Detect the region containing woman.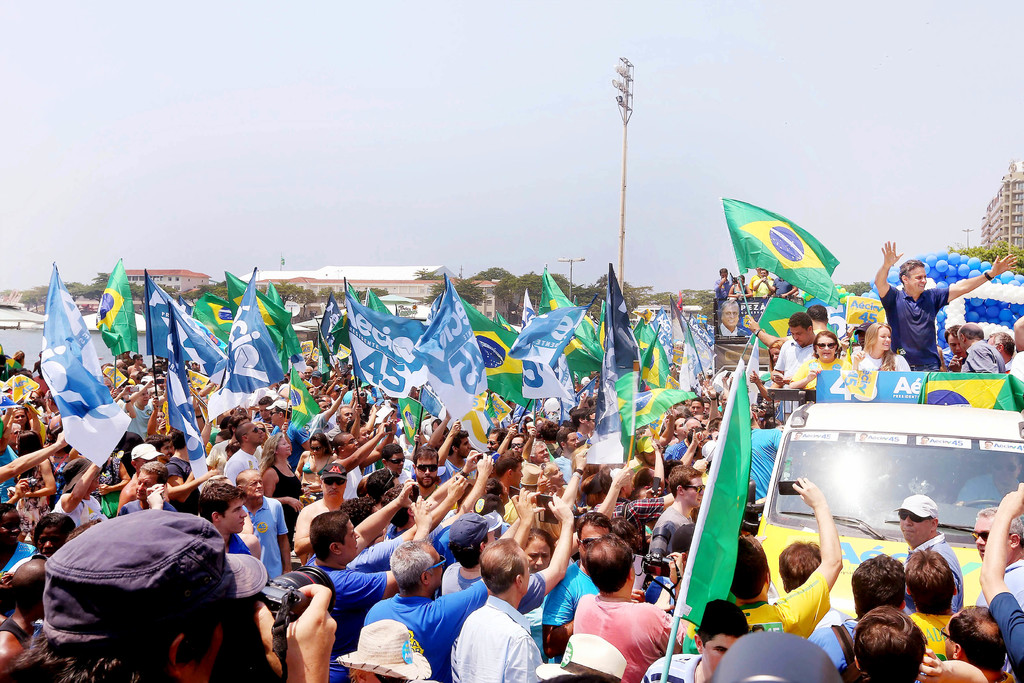
252, 422, 267, 449.
